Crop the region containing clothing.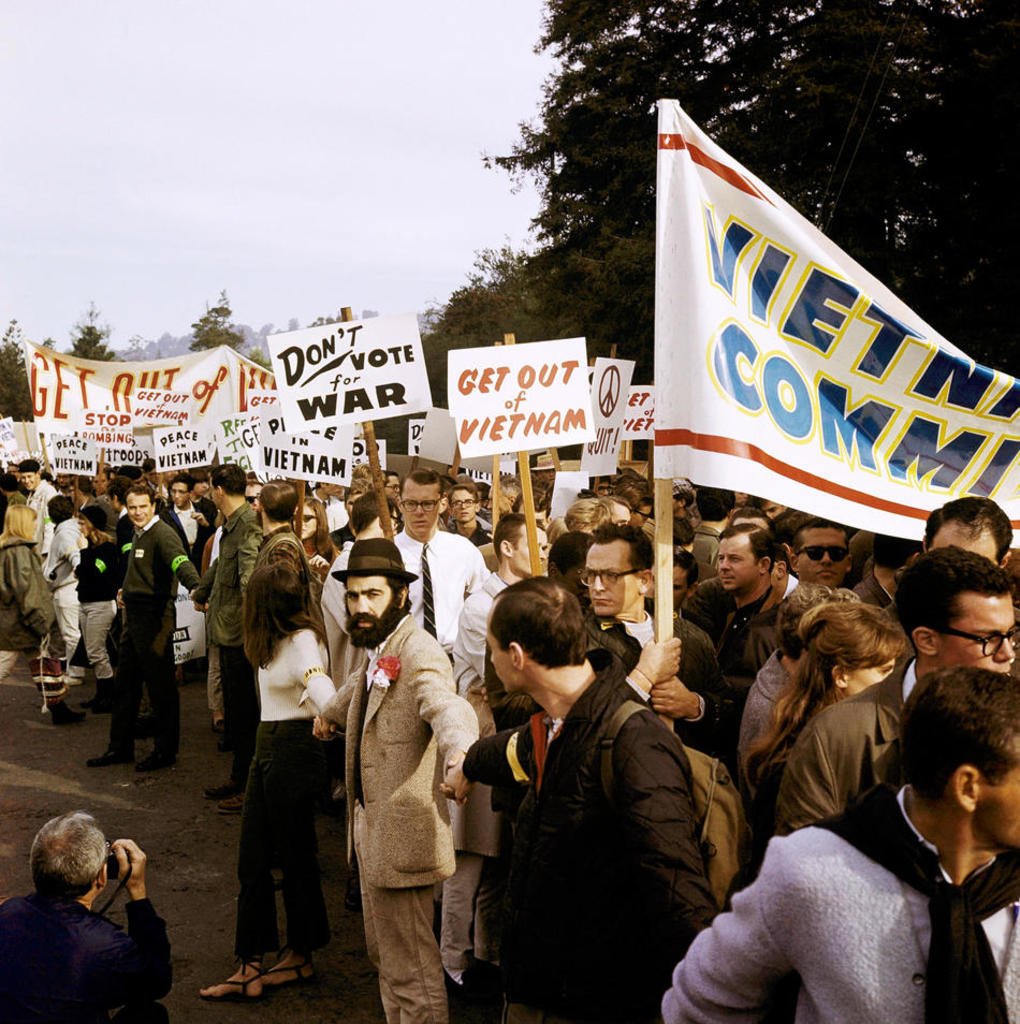
Crop region: {"left": 734, "top": 655, "right": 804, "bottom": 763}.
